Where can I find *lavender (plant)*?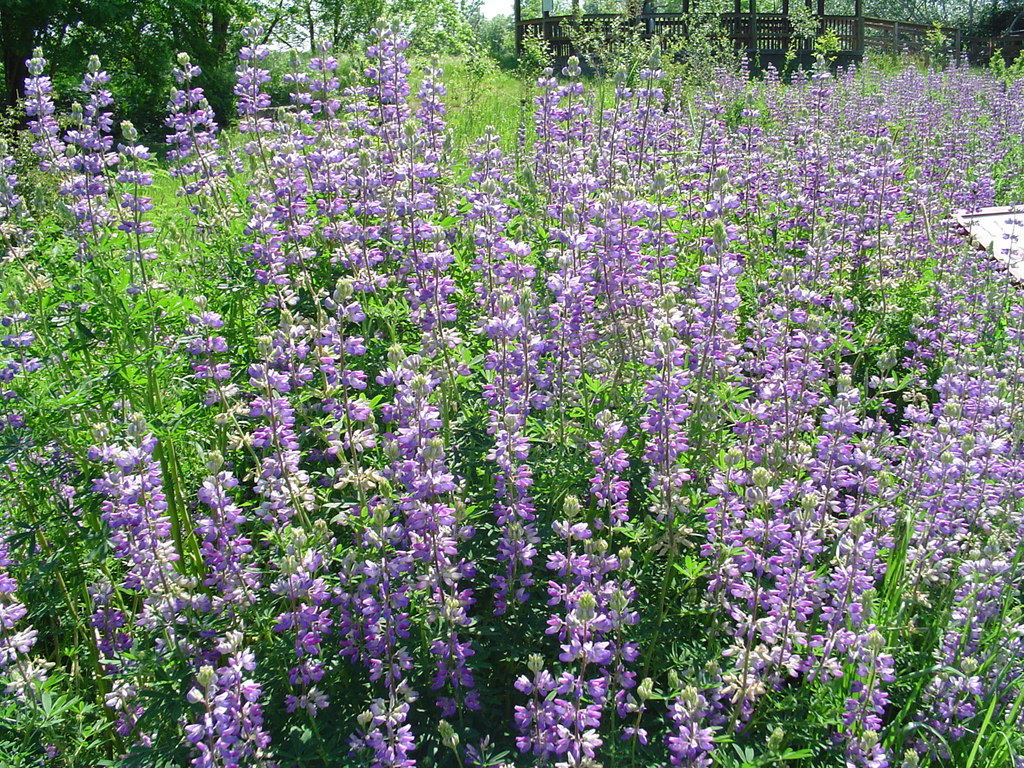
You can find it at 642:351:687:518.
